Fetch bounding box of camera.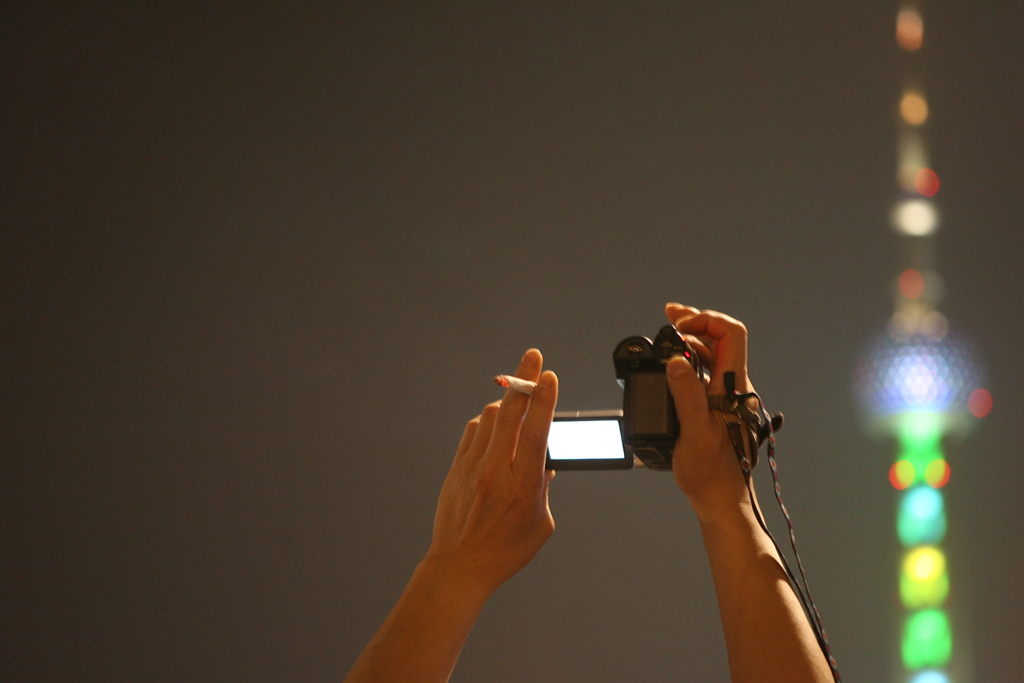
Bbox: bbox(547, 321, 708, 474).
